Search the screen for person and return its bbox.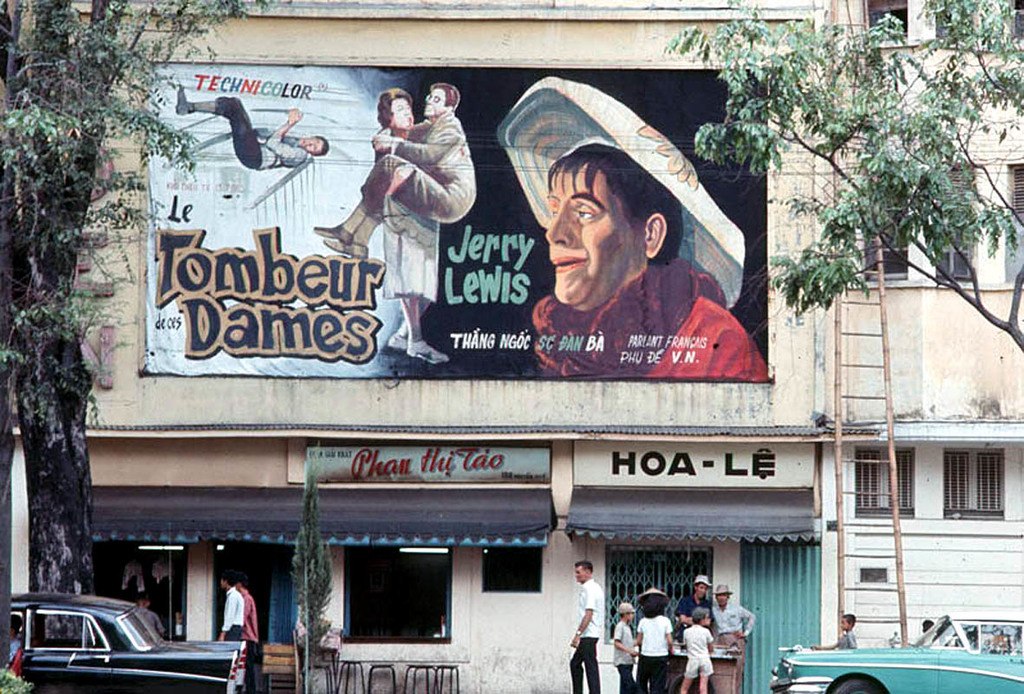
Found: region(712, 586, 755, 693).
